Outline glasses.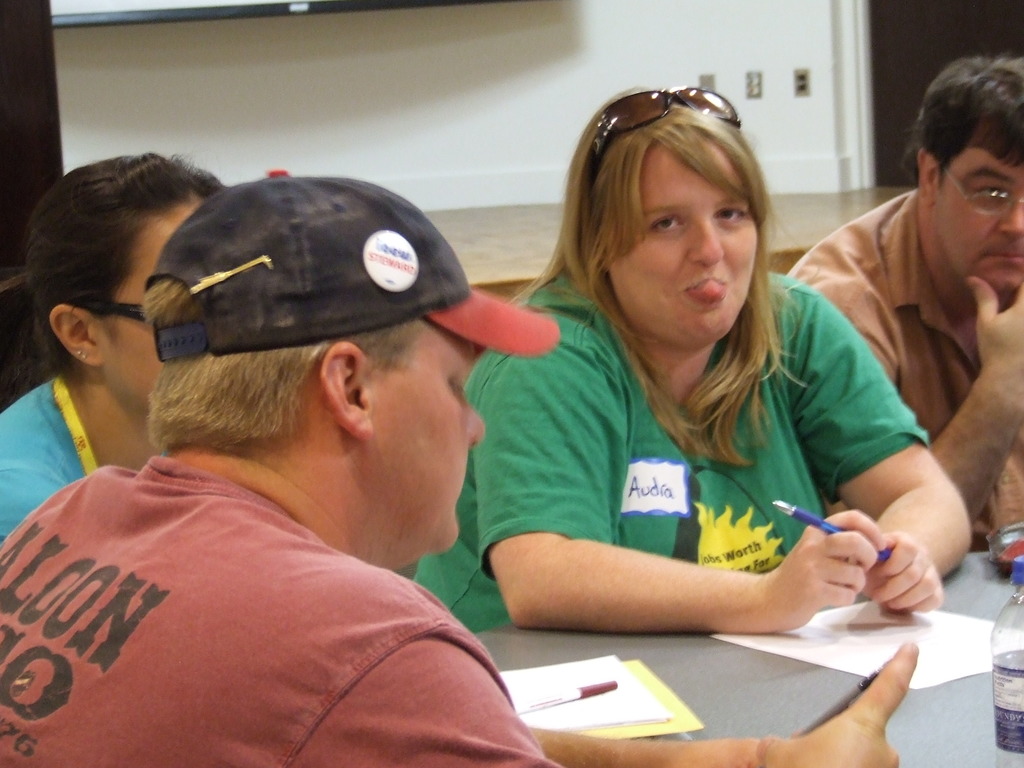
Outline: bbox=(947, 169, 1023, 211).
